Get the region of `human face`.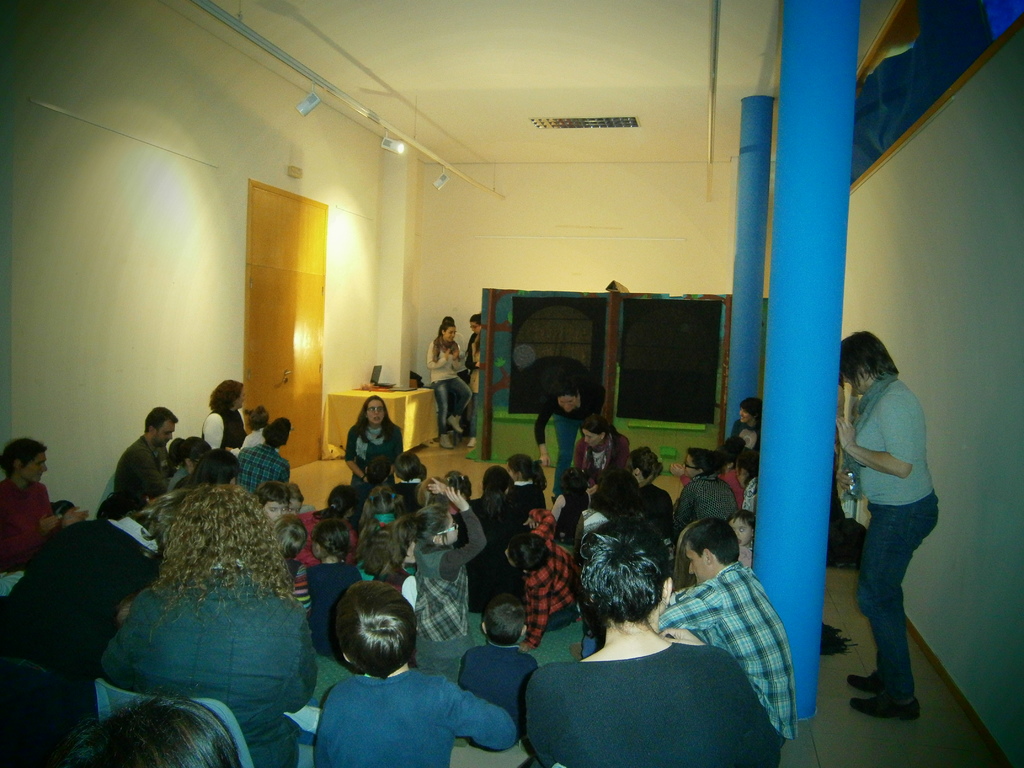
(445, 324, 453, 342).
